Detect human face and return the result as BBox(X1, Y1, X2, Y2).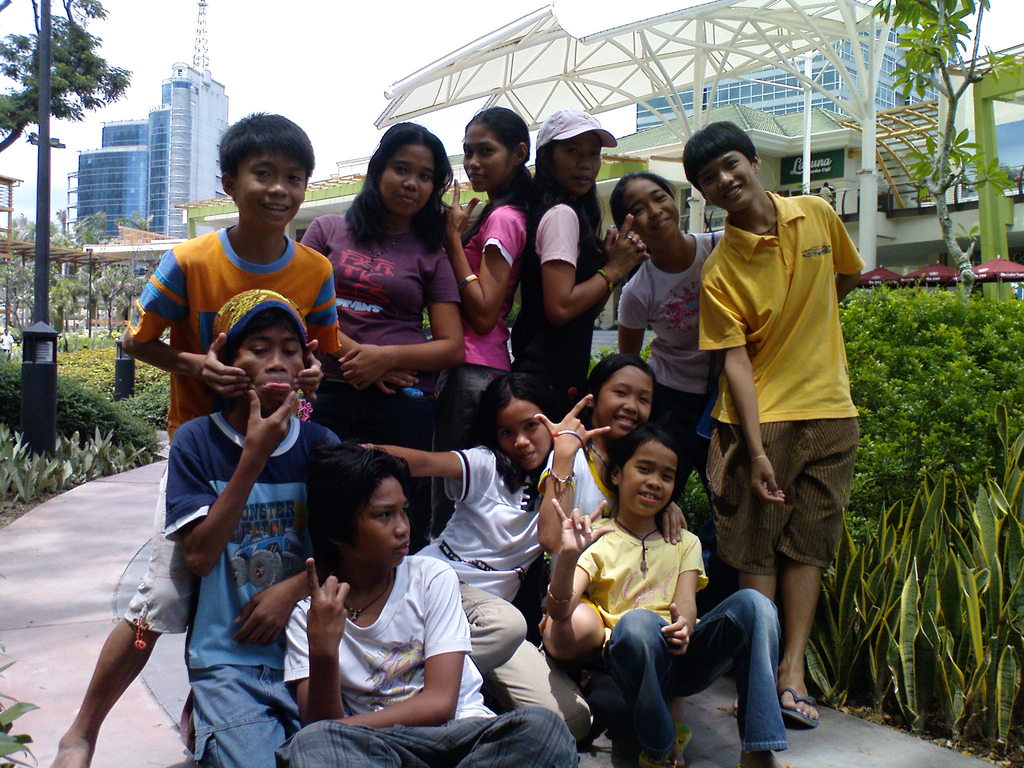
BBox(622, 445, 675, 520).
